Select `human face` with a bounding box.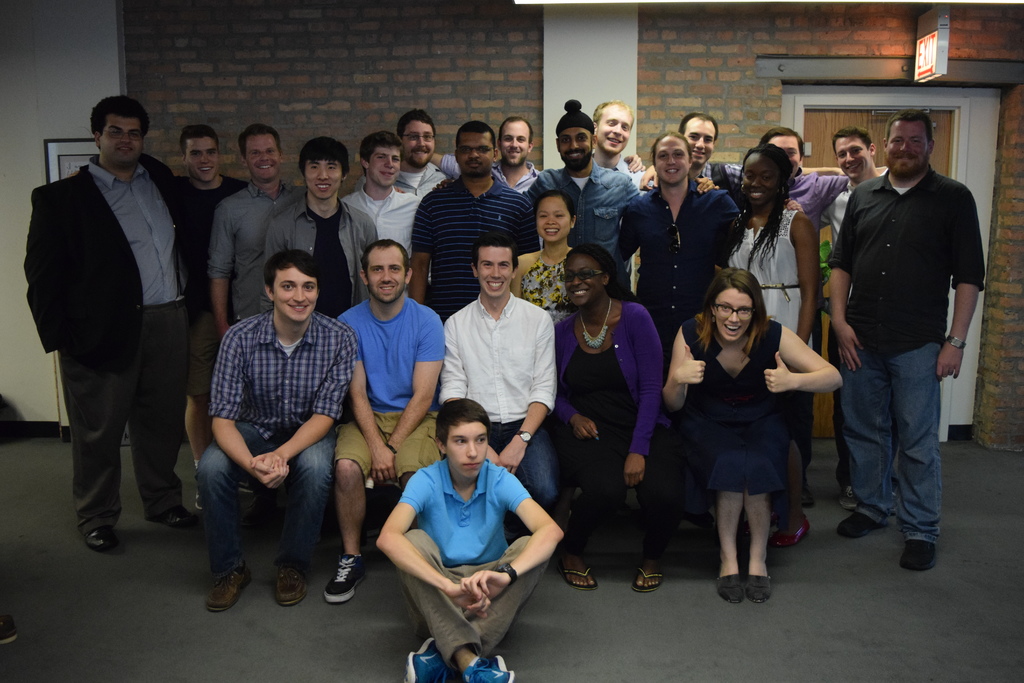
rect(561, 127, 593, 168).
